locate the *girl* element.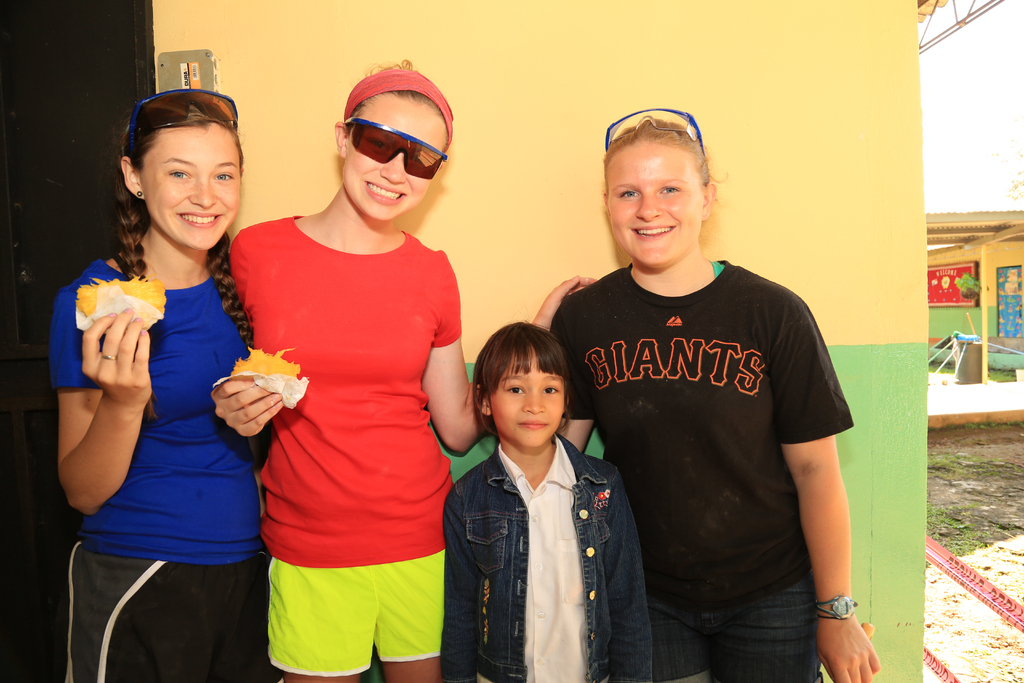
Element bbox: (209, 59, 596, 682).
